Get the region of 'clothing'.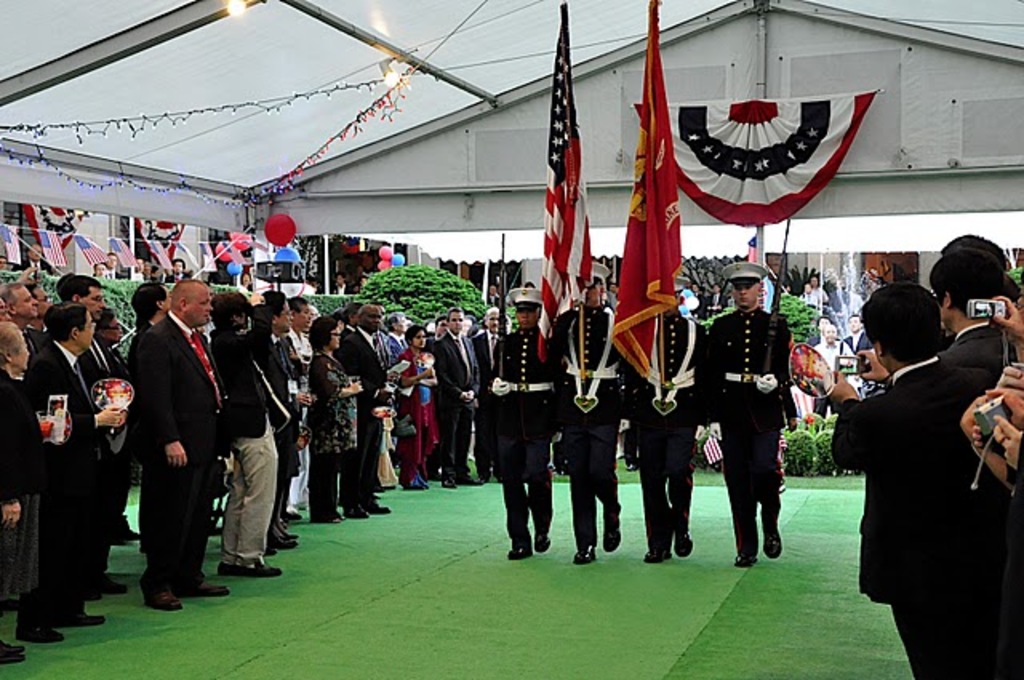
detection(493, 318, 557, 547).
